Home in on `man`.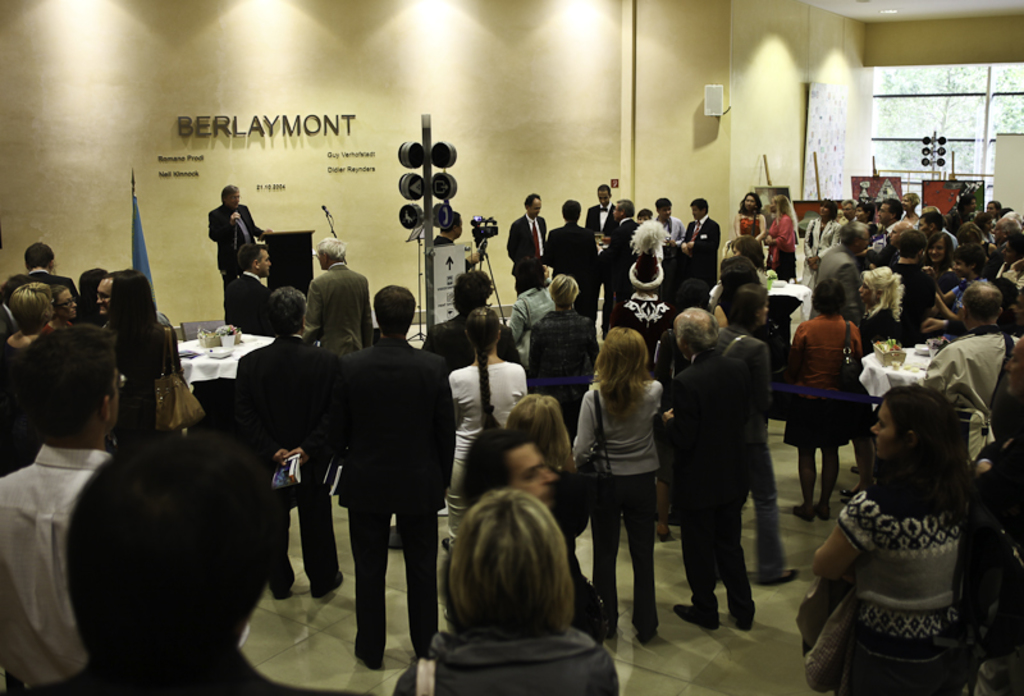
Homed in at 225, 244, 275, 333.
